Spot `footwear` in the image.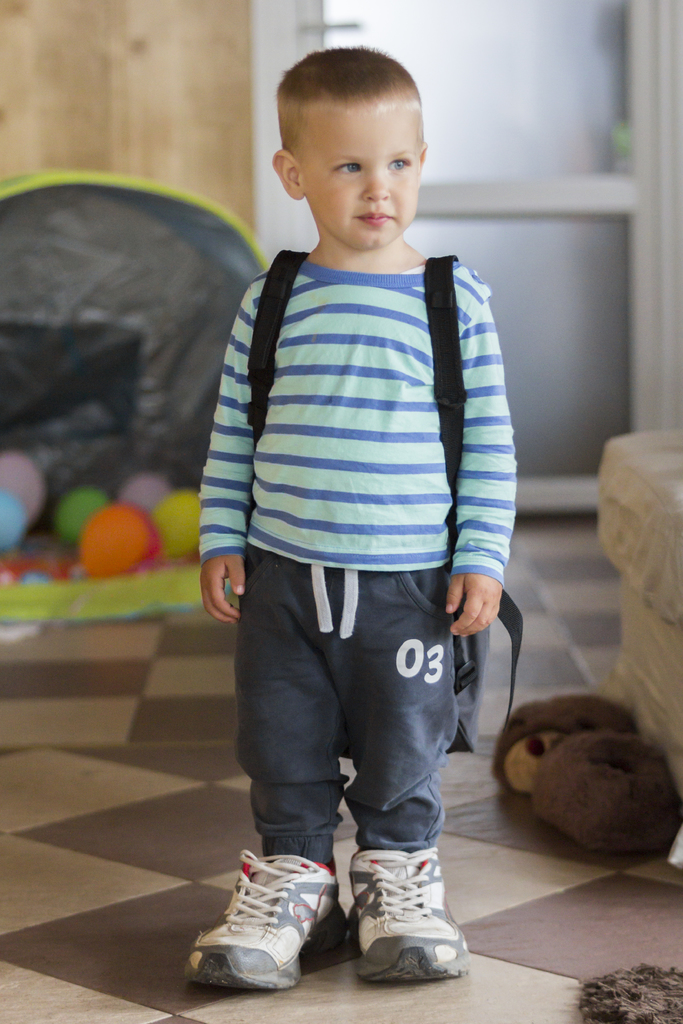
`footwear` found at [189,860,334,1004].
